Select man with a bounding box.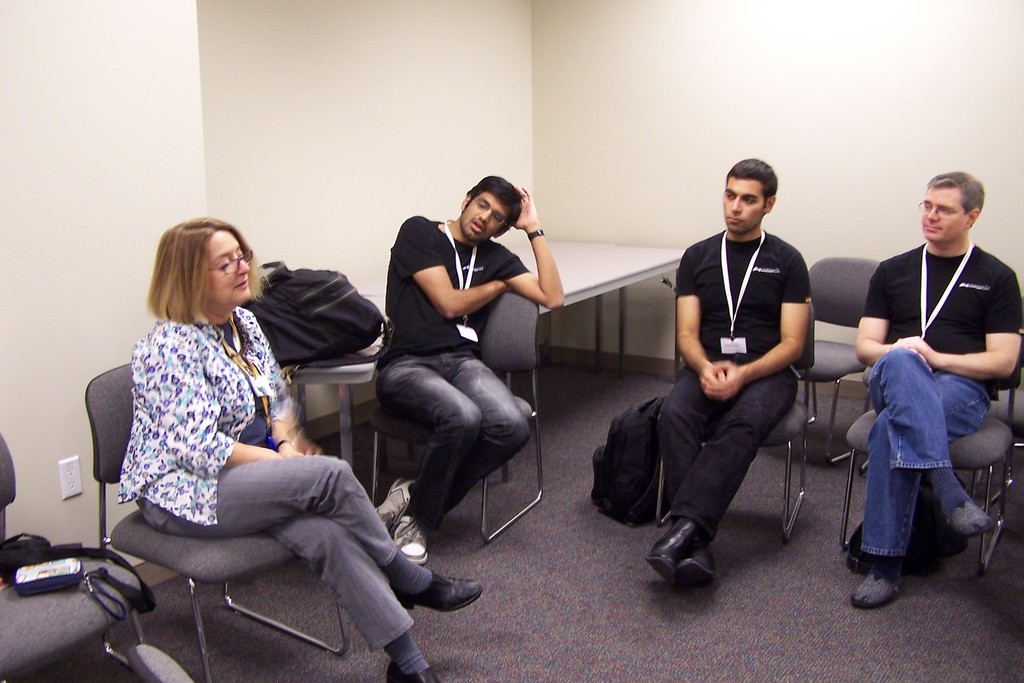
[644, 157, 812, 588].
